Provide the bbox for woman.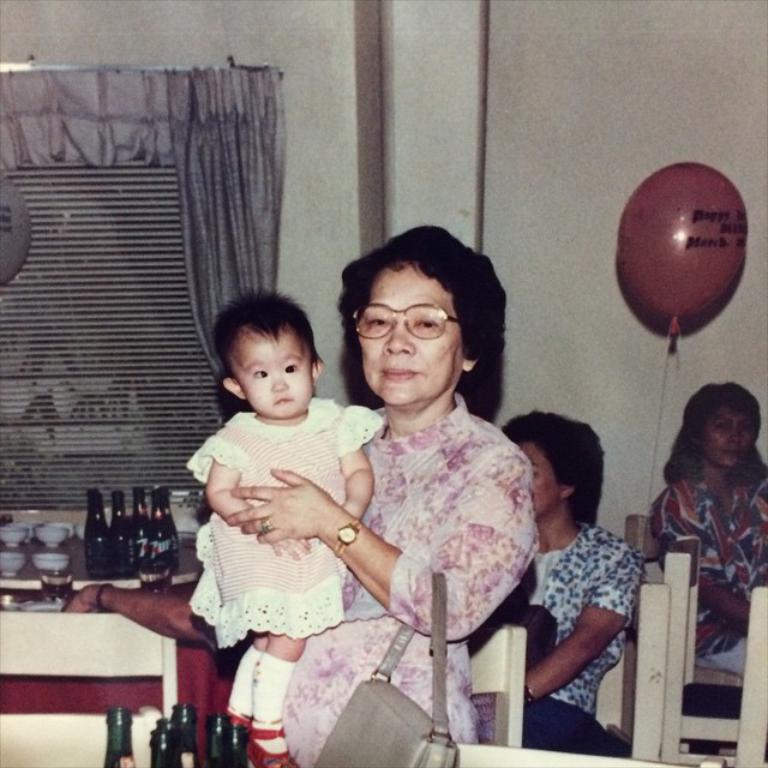
(286,236,562,757).
